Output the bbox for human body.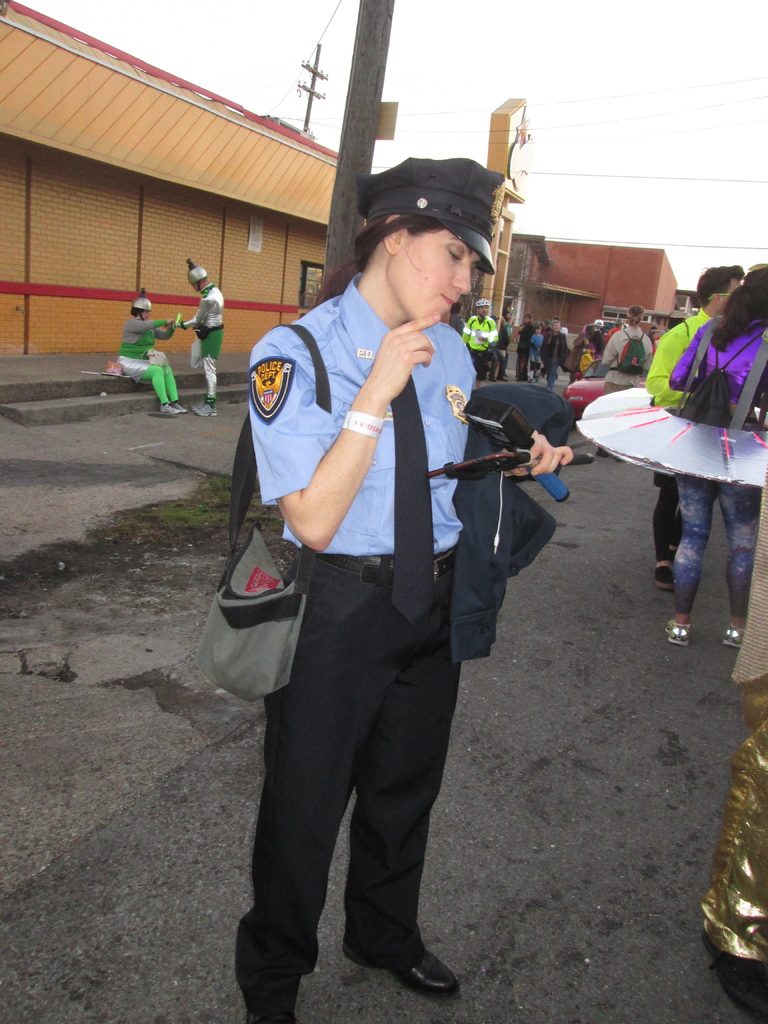
crop(495, 310, 508, 373).
